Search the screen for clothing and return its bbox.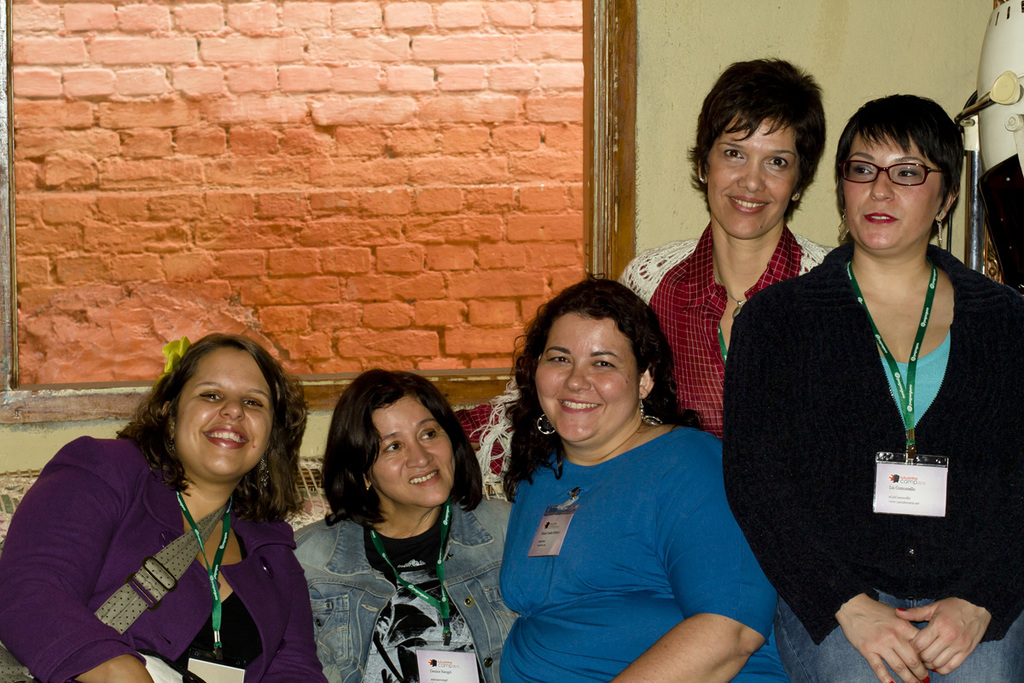
Found: (x1=725, y1=235, x2=1023, y2=682).
